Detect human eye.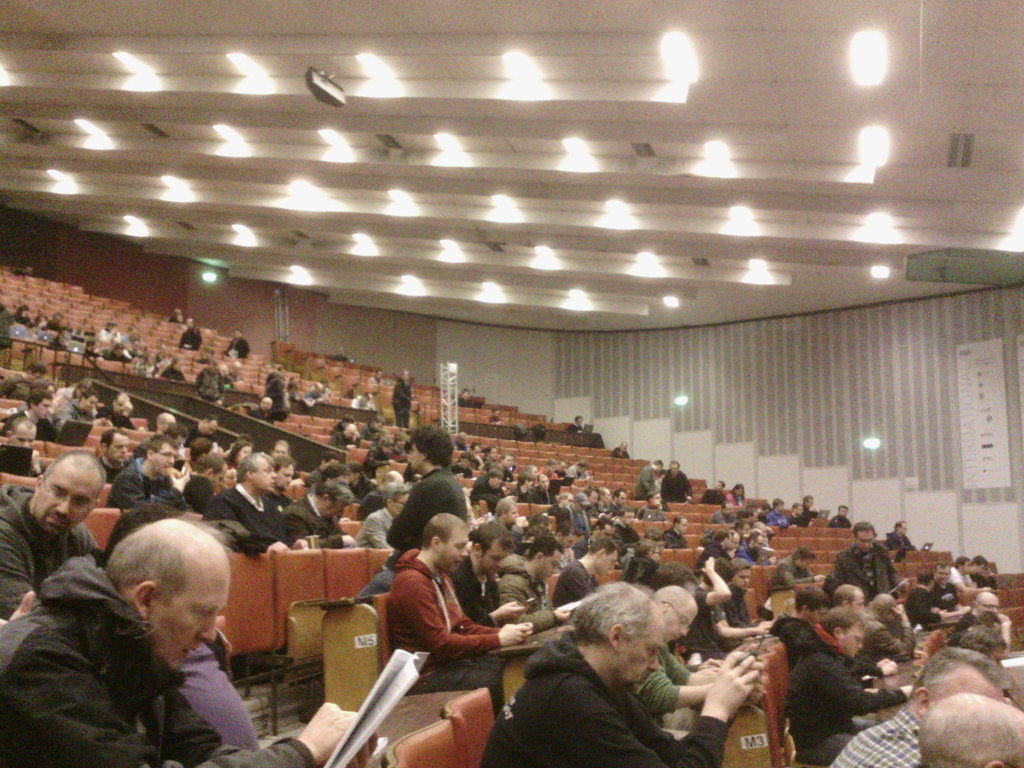
Detected at <region>644, 647, 659, 655</region>.
